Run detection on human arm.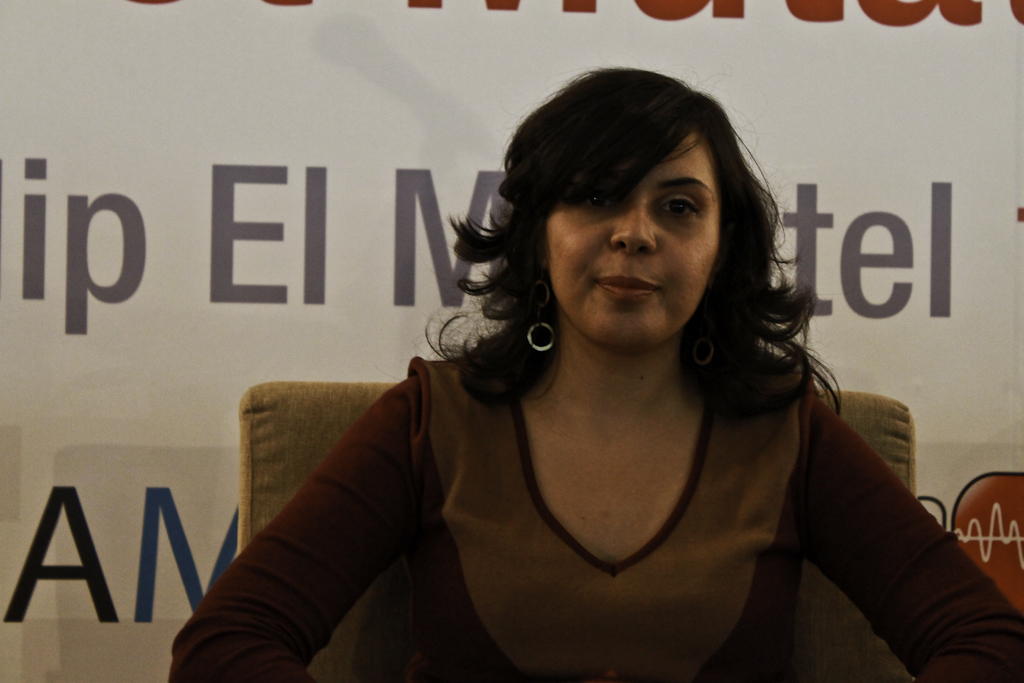
Result: detection(168, 373, 406, 682).
